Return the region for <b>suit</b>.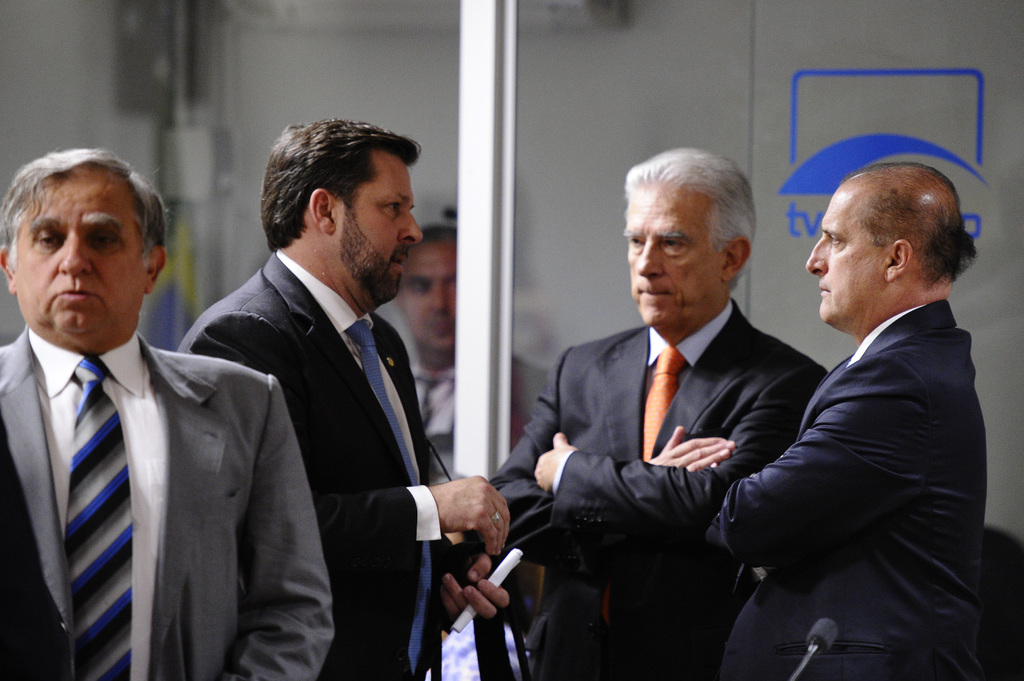
box(170, 246, 483, 680).
